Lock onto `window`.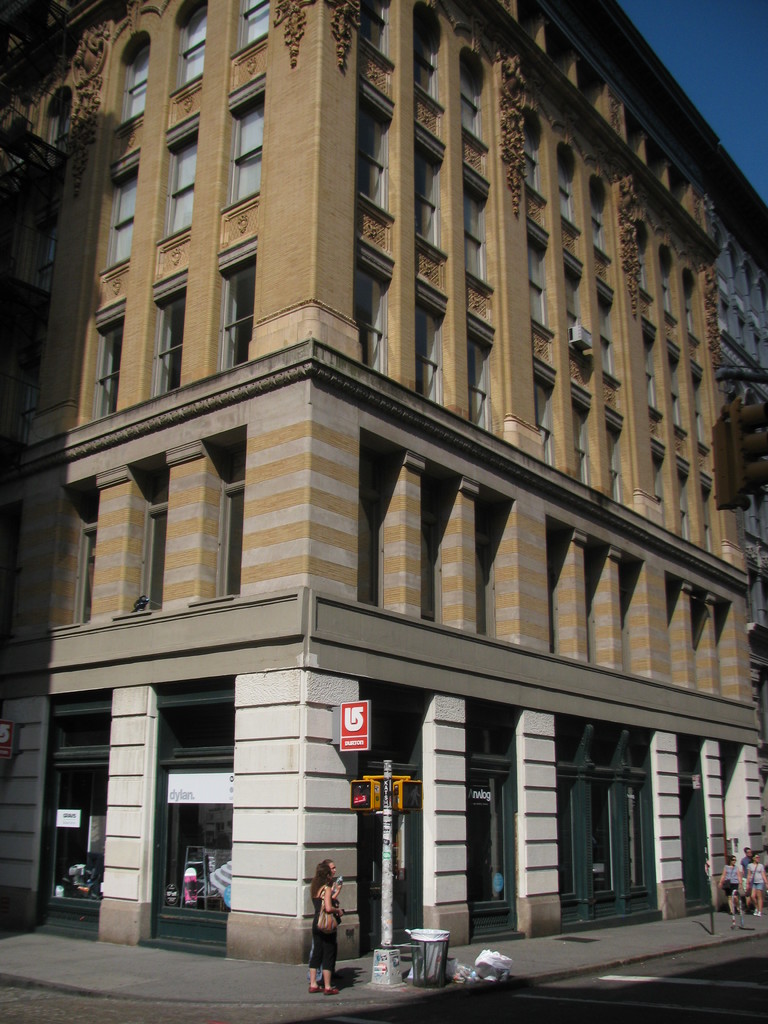
Locked: (230,95,263,204).
